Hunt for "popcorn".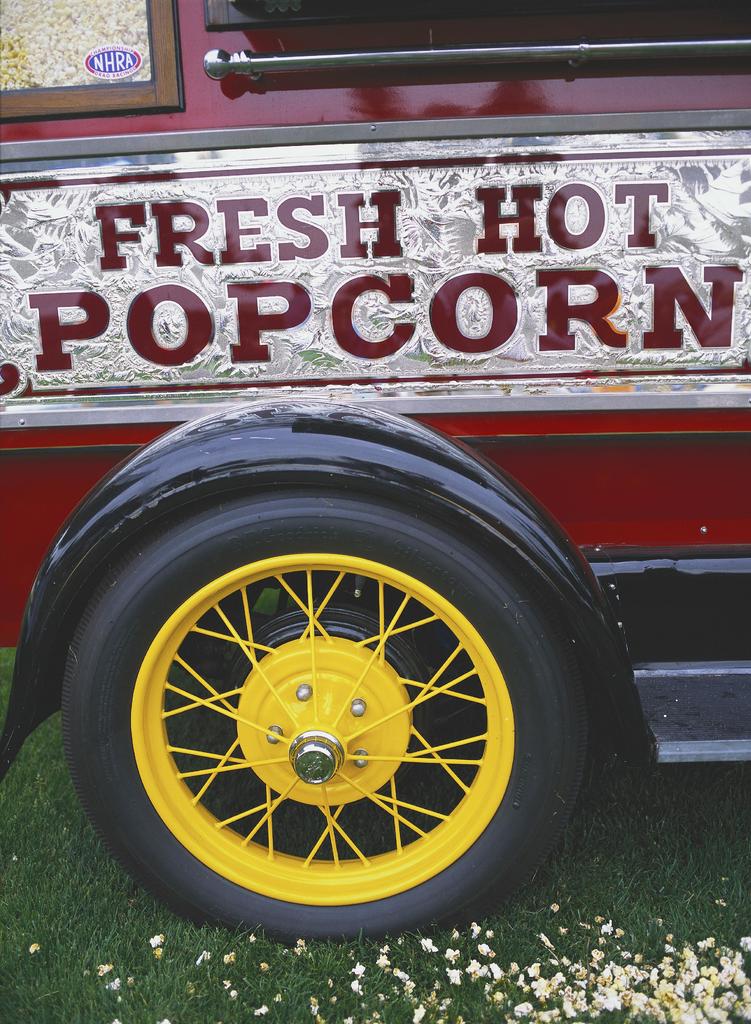
Hunted down at [531,975,553,1000].
